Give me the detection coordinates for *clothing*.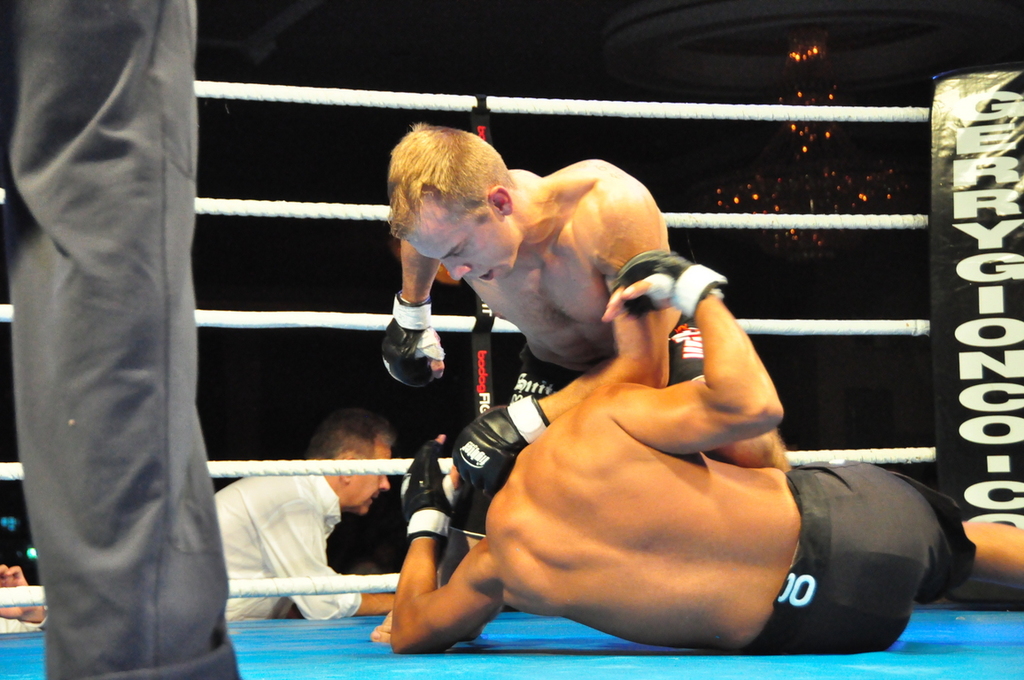
crop(210, 453, 378, 625).
